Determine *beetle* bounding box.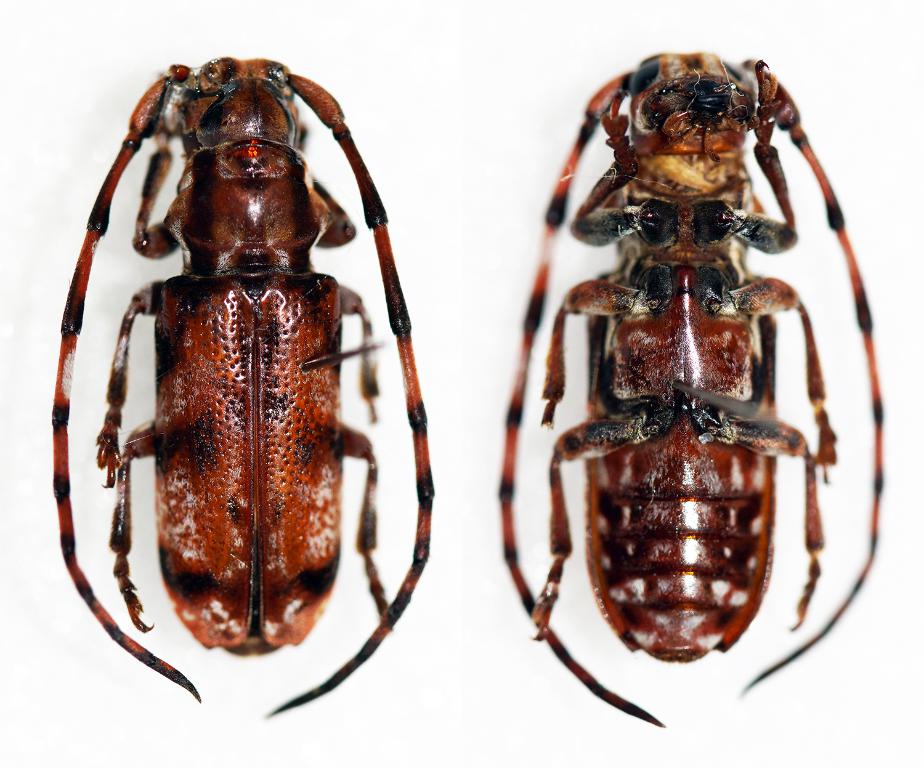
Determined: 492/58/890/727.
